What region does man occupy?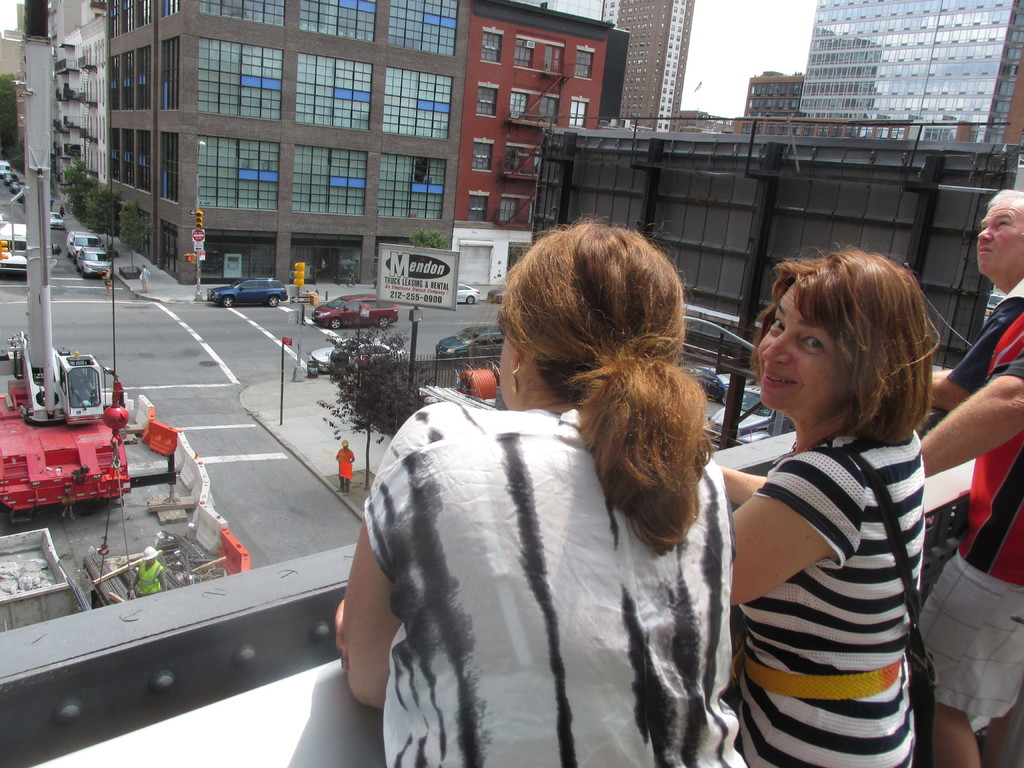
x1=920, y1=188, x2=1023, y2=767.
